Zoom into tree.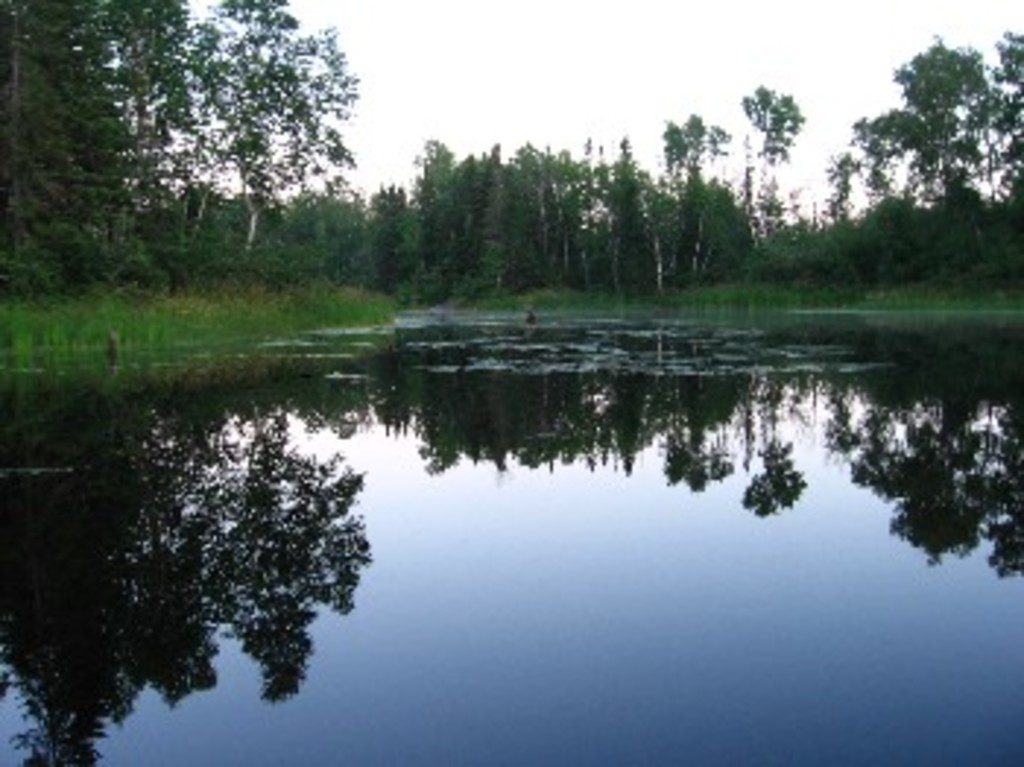
Zoom target: [left=837, top=20, right=1006, bottom=278].
